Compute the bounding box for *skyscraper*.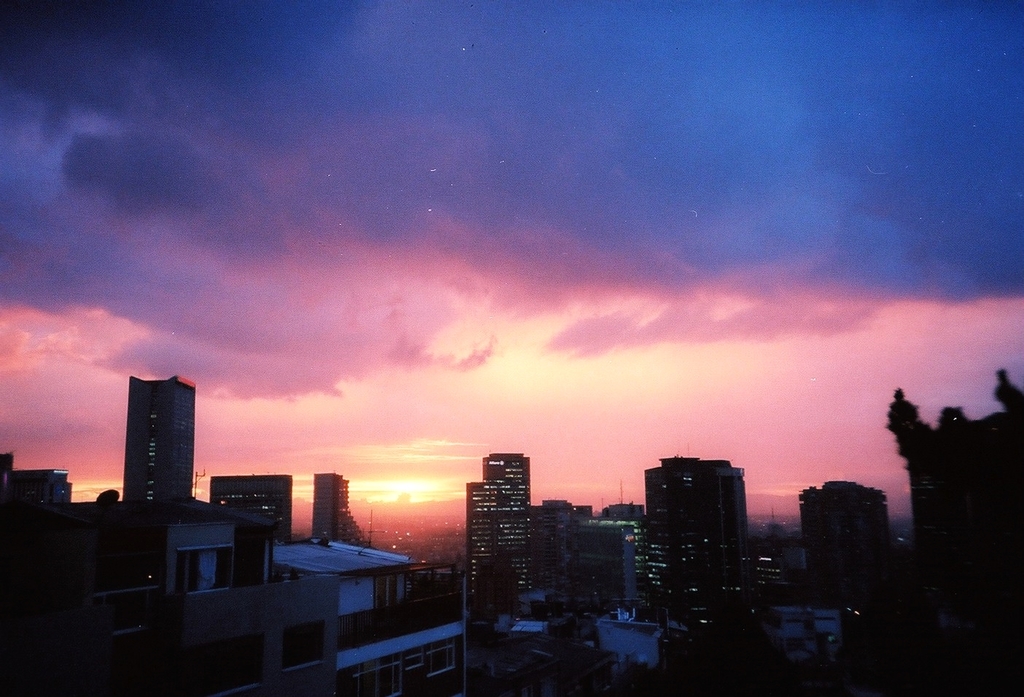
x1=118 y1=370 x2=193 y2=522.
